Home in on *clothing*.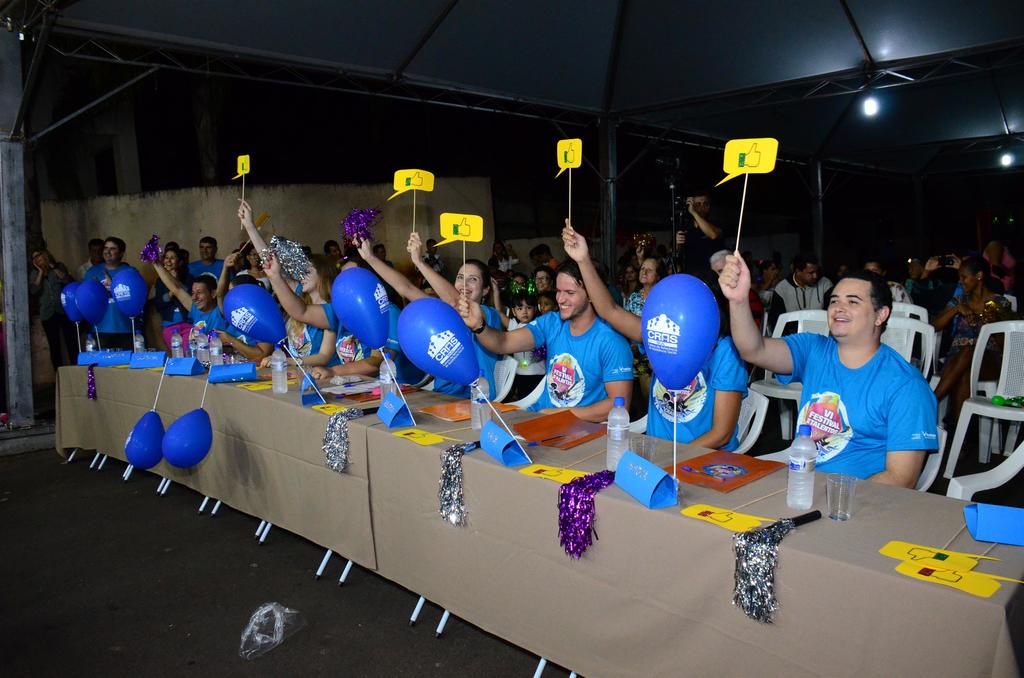
Homed in at left=324, top=297, right=399, bottom=356.
